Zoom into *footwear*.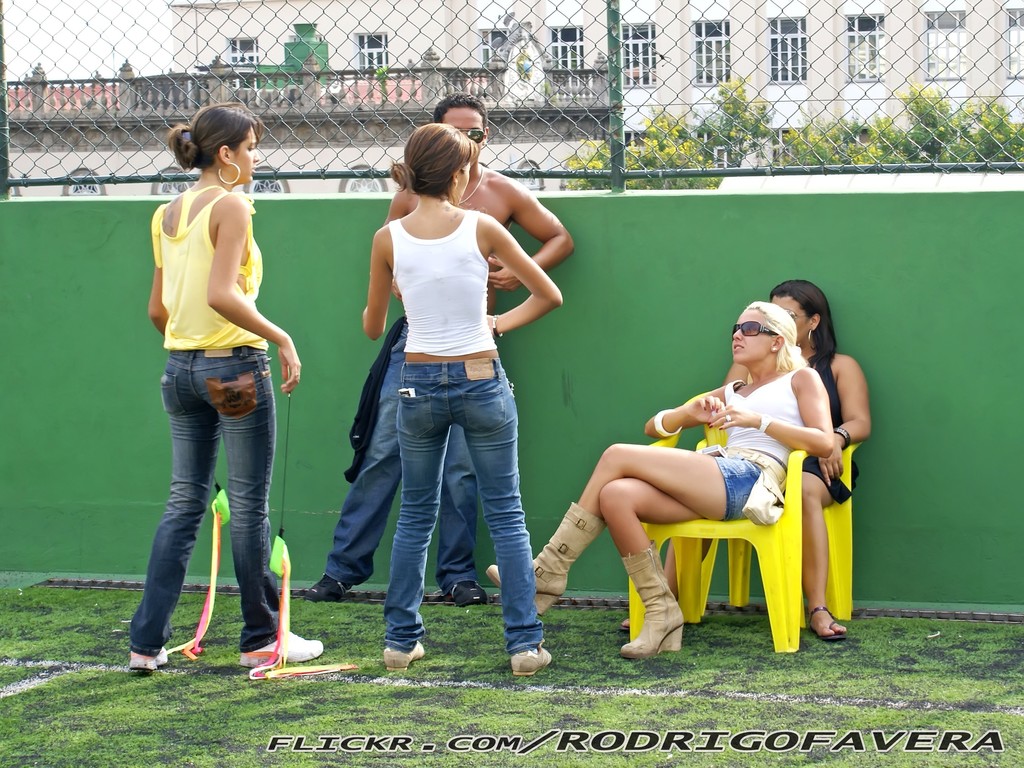
Zoom target: (302,573,346,601).
